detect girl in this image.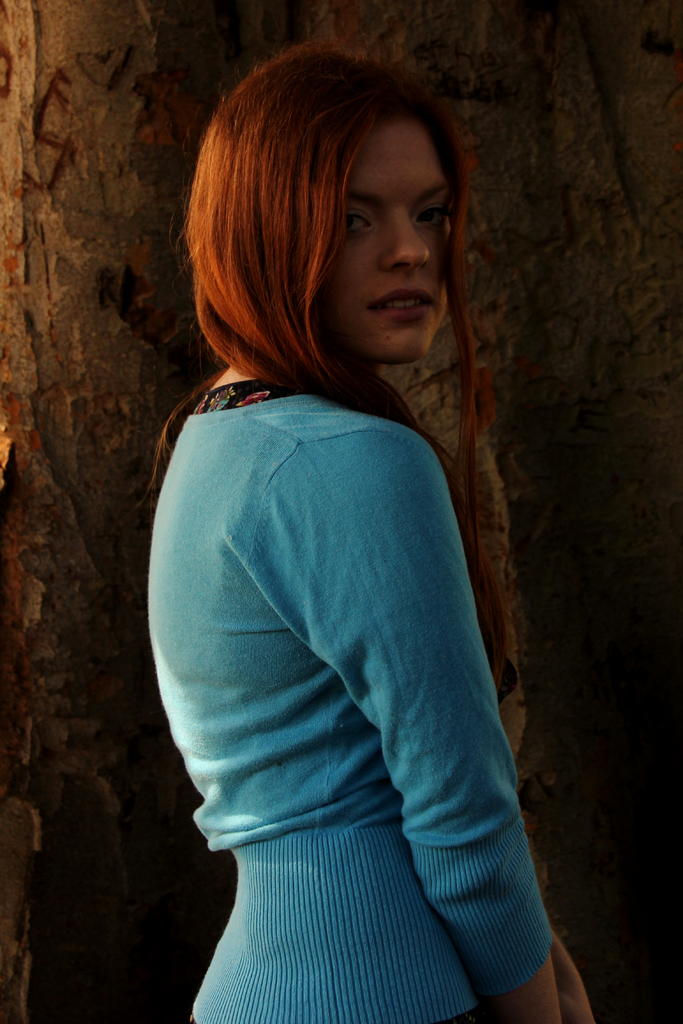
Detection: region(147, 38, 594, 1023).
